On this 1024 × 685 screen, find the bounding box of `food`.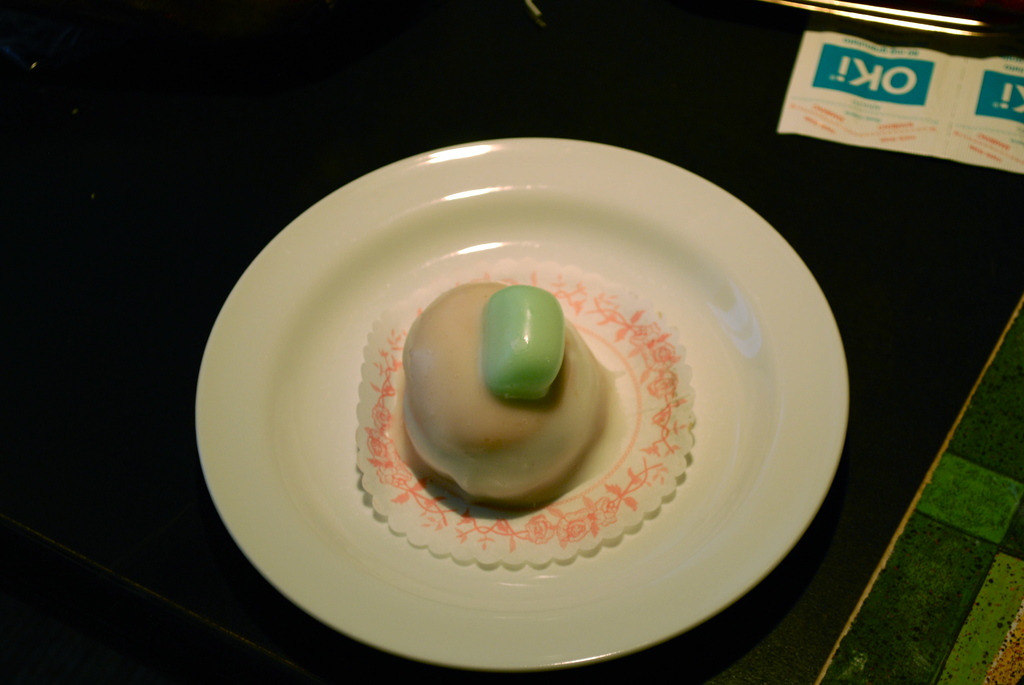
Bounding box: l=369, t=264, r=635, b=547.
